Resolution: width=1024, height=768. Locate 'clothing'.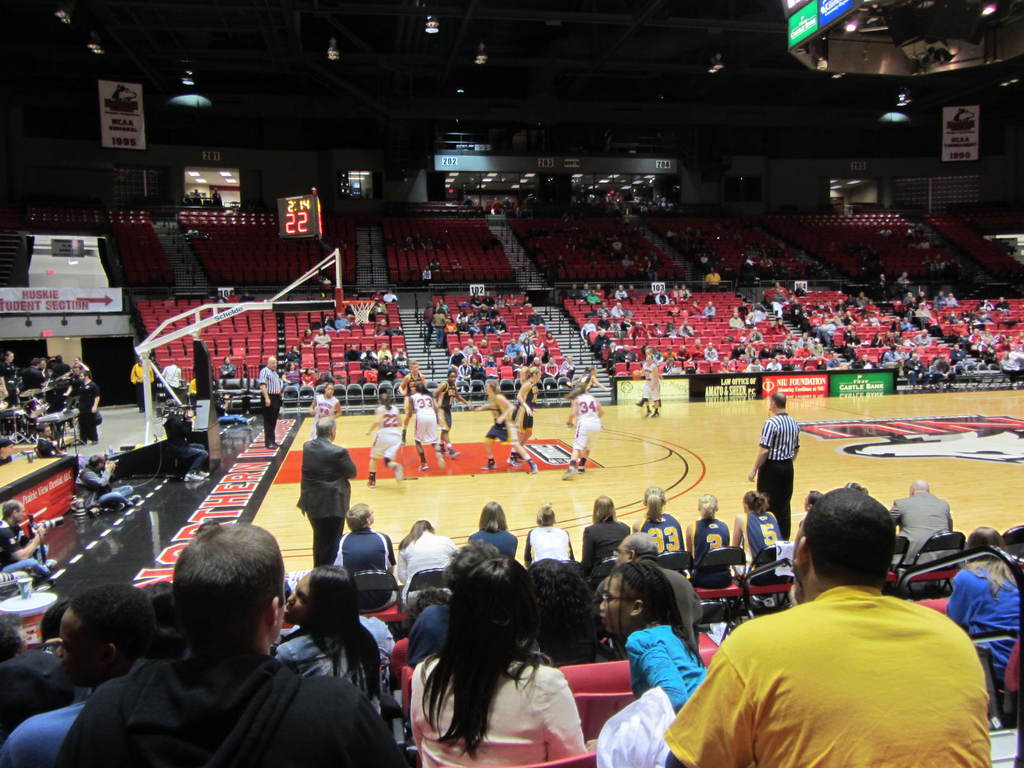
pyautogui.locateOnScreen(577, 524, 621, 561).
